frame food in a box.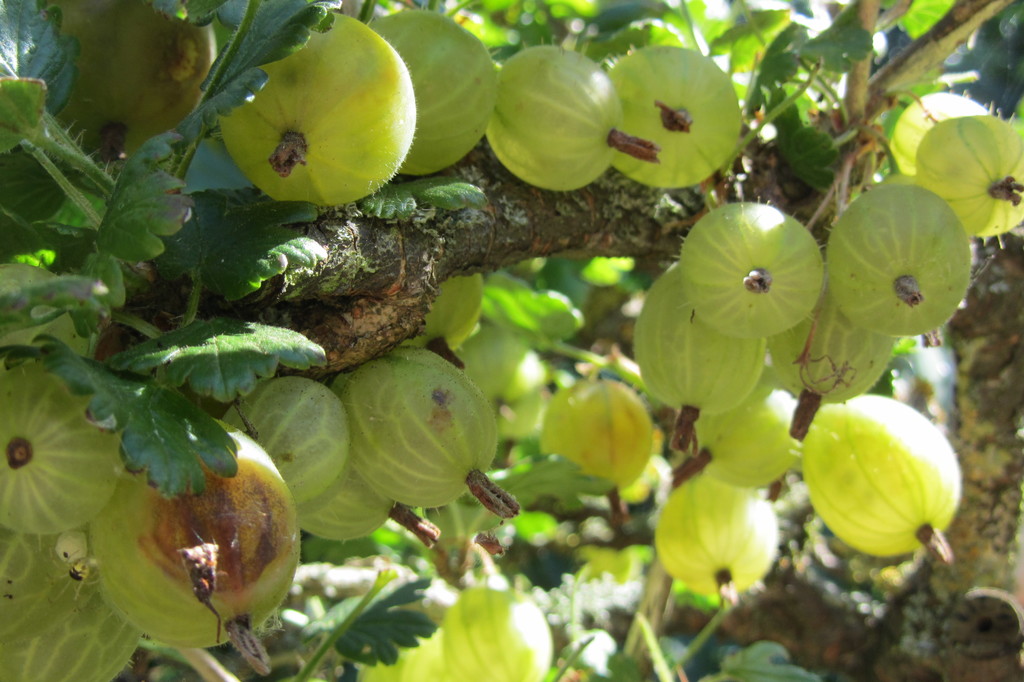
locate(694, 382, 805, 485).
